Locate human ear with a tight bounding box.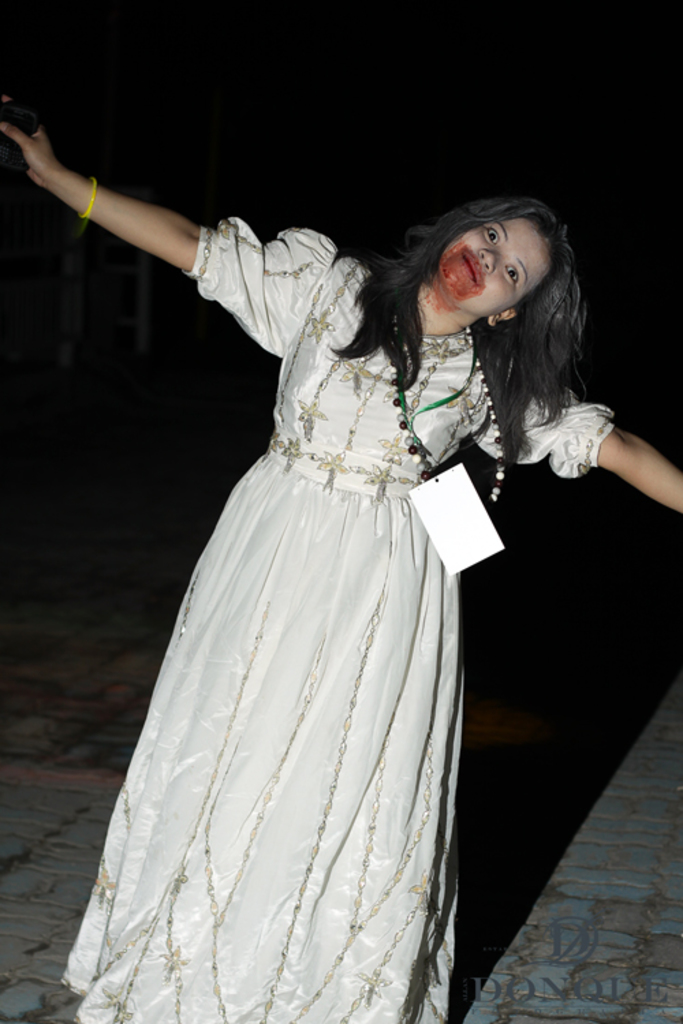
select_region(489, 311, 518, 329).
